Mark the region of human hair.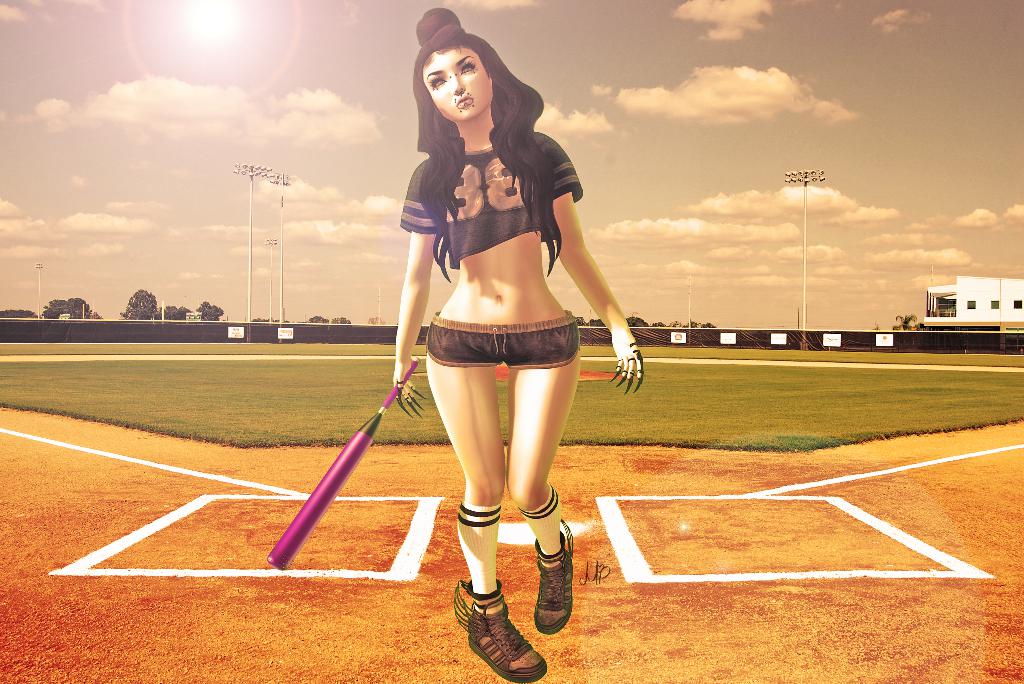
Region: detection(412, 0, 566, 275).
